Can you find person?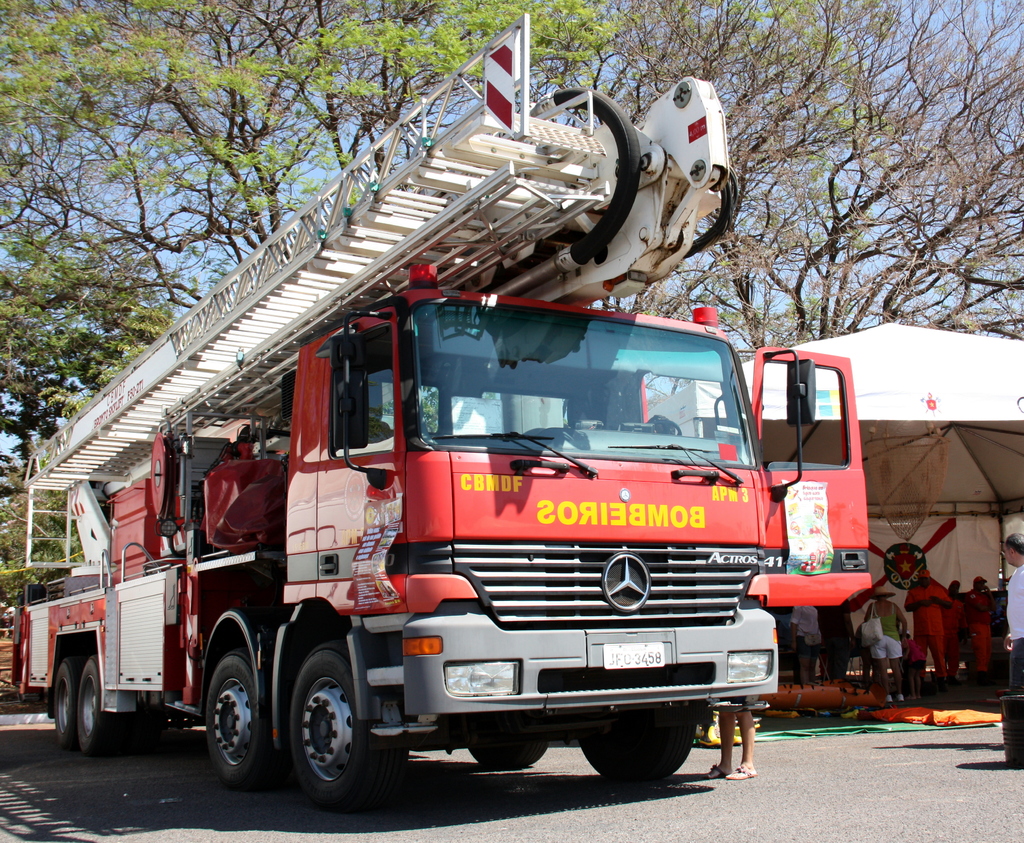
Yes, bounding box: select_region(1002, 531, 1023, 778).
